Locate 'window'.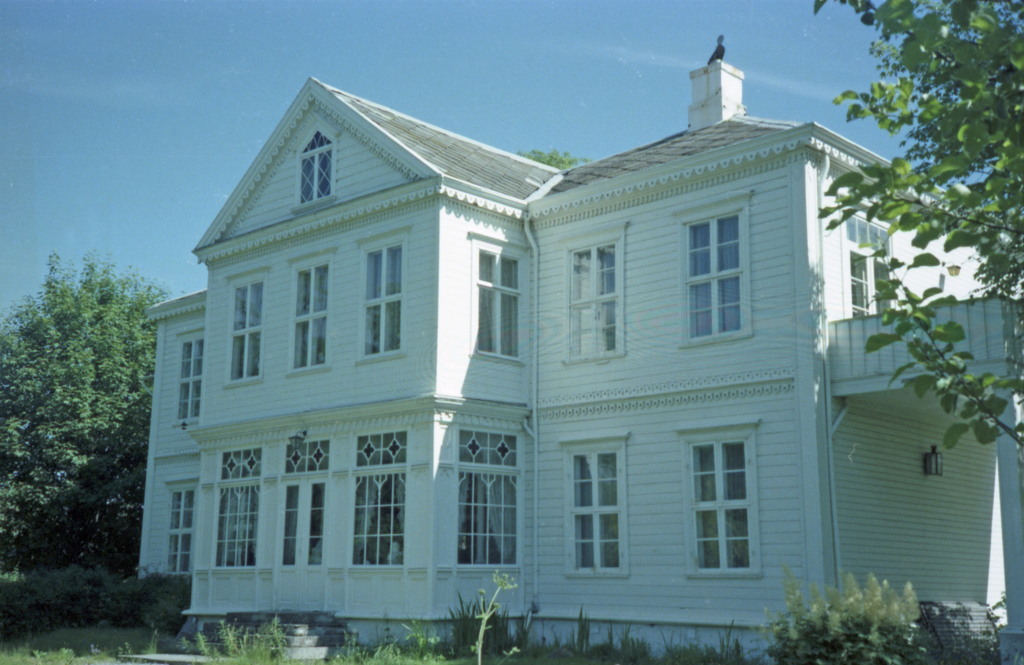
Bounding box: <bbox>351, 220, 410, 364</bbox>.
